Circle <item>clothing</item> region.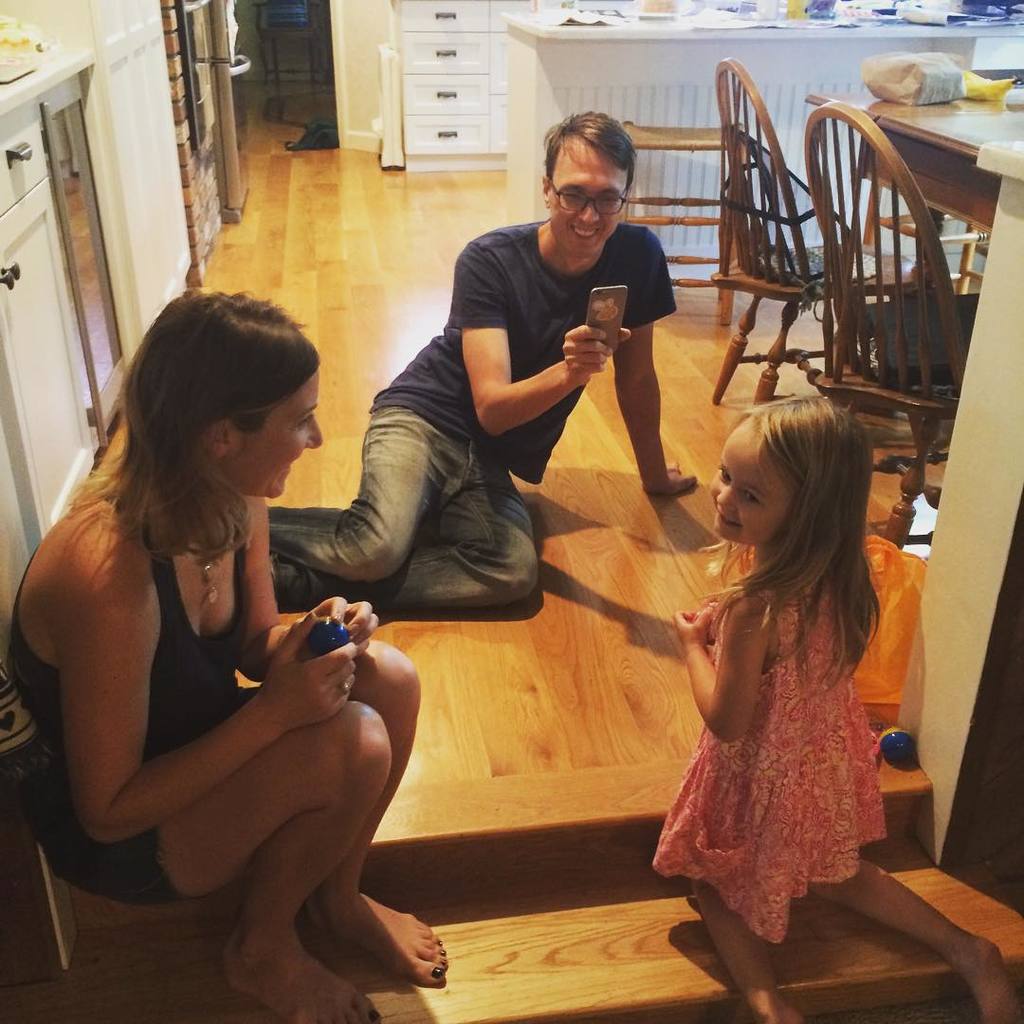
Region: bbox=(649, 515, 919, 922).
